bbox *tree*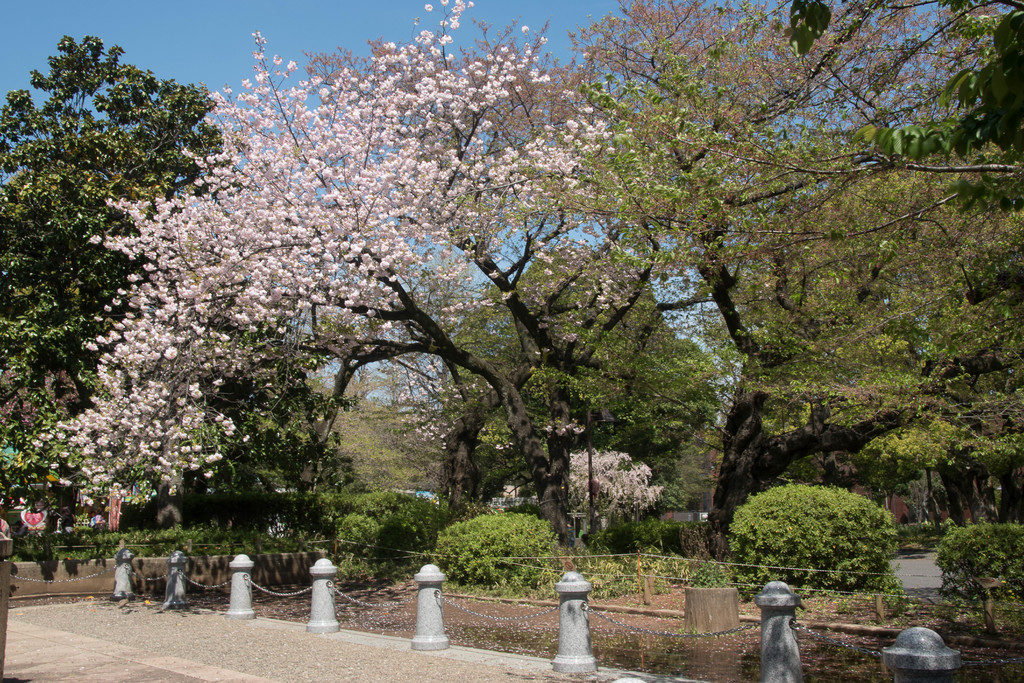
crop(0, 29, 360, 529)
